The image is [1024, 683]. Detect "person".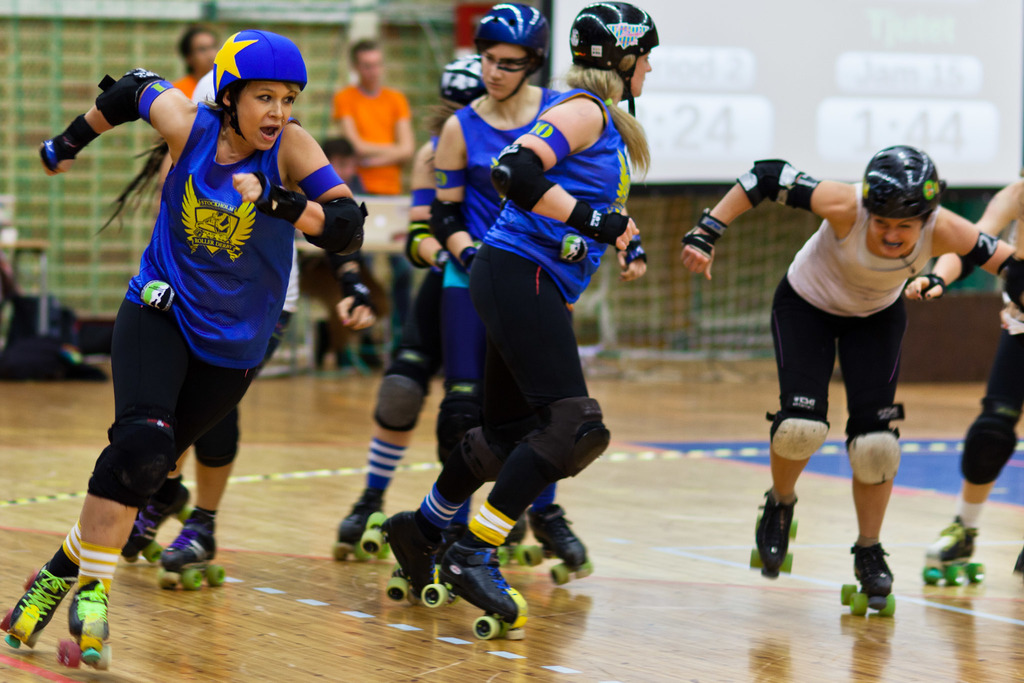
Detection: <region>371, 0, 653, 625</region>.
